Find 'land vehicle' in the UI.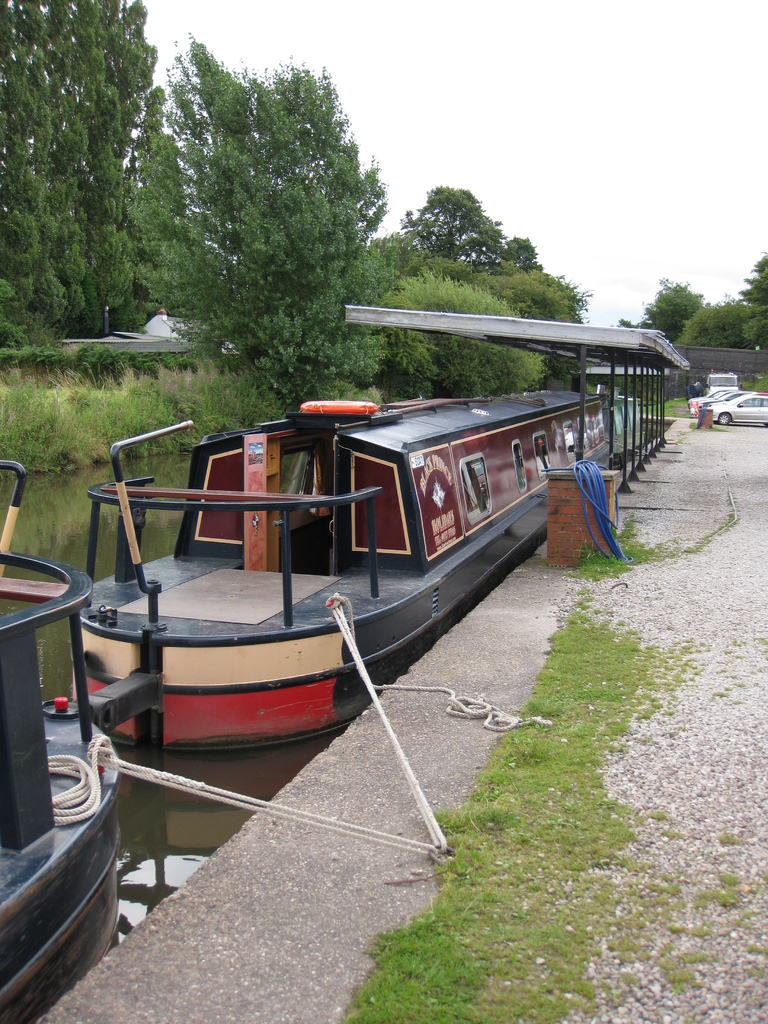
UI element at 706 371 737 395.
